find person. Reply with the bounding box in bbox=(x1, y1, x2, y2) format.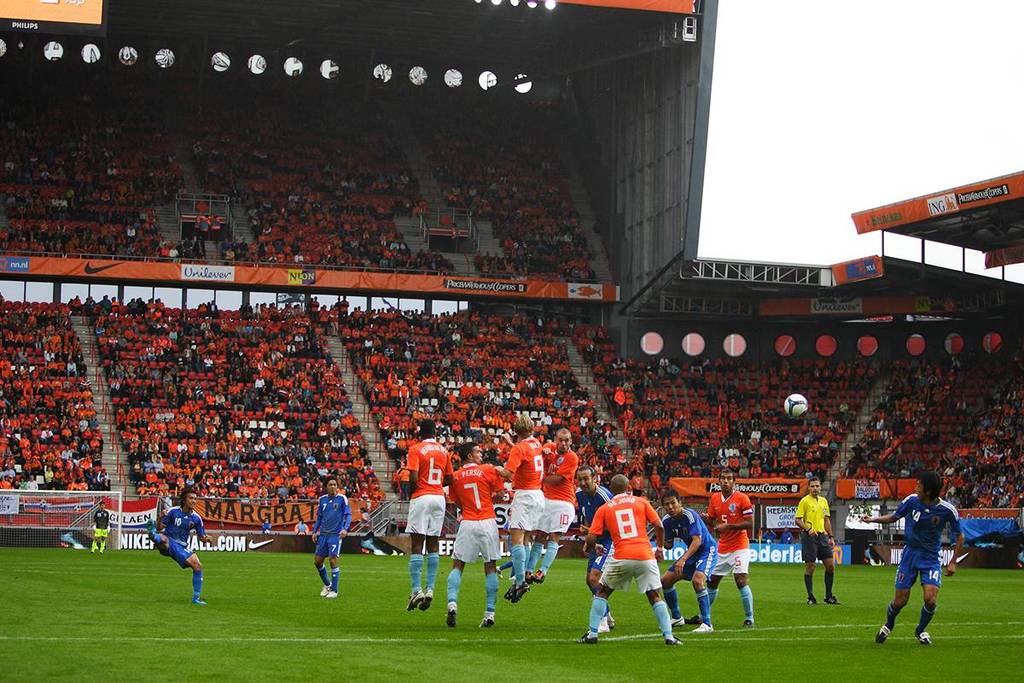
bbox=(823, 366, 832, 381).
